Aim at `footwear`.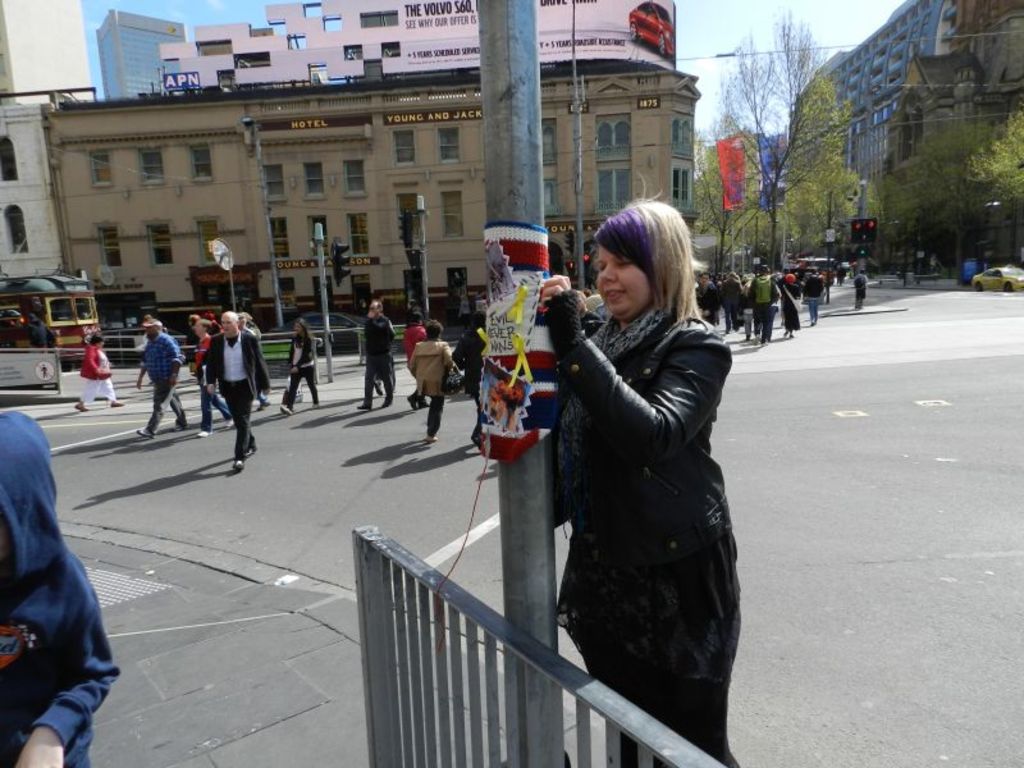
Aimed at 195, 425, 207, 434.
